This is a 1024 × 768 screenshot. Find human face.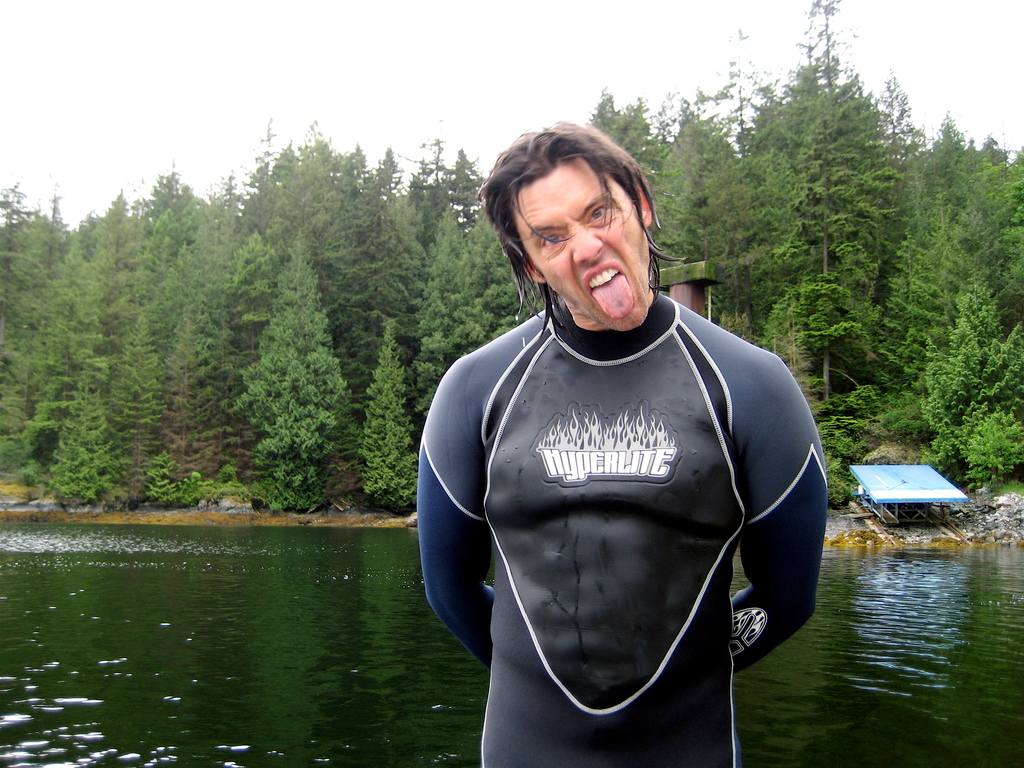
Bounding box: bbox=(506, 159, 645, 333).
